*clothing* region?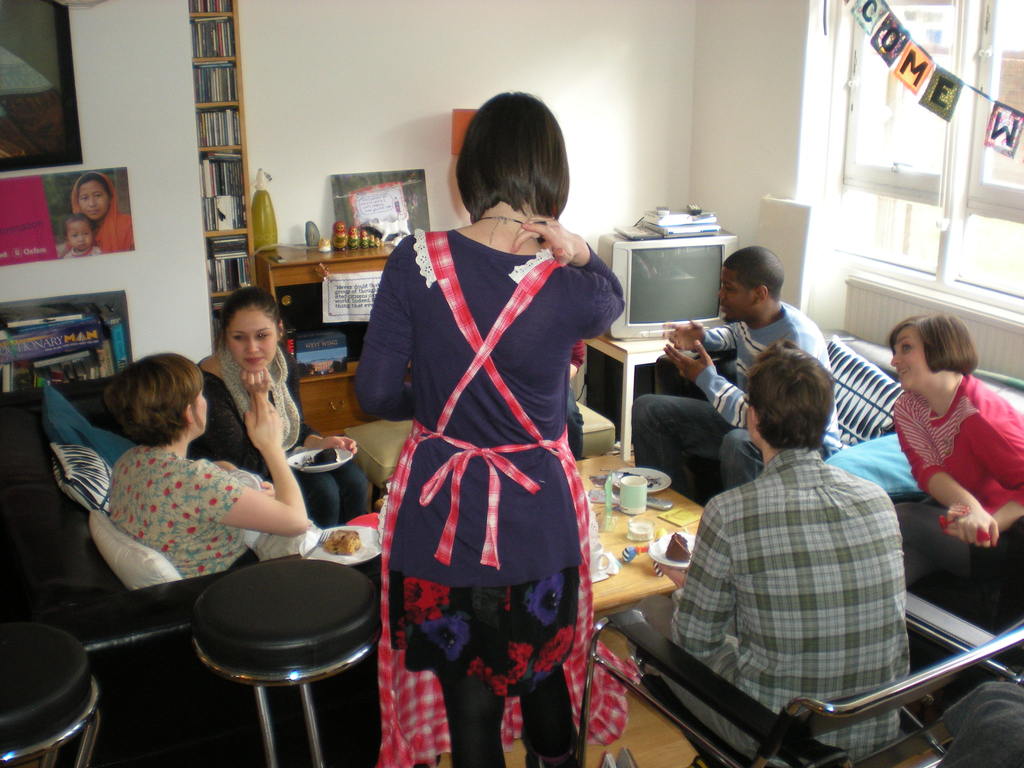
left=640, top=444, right=908, bottom=767
